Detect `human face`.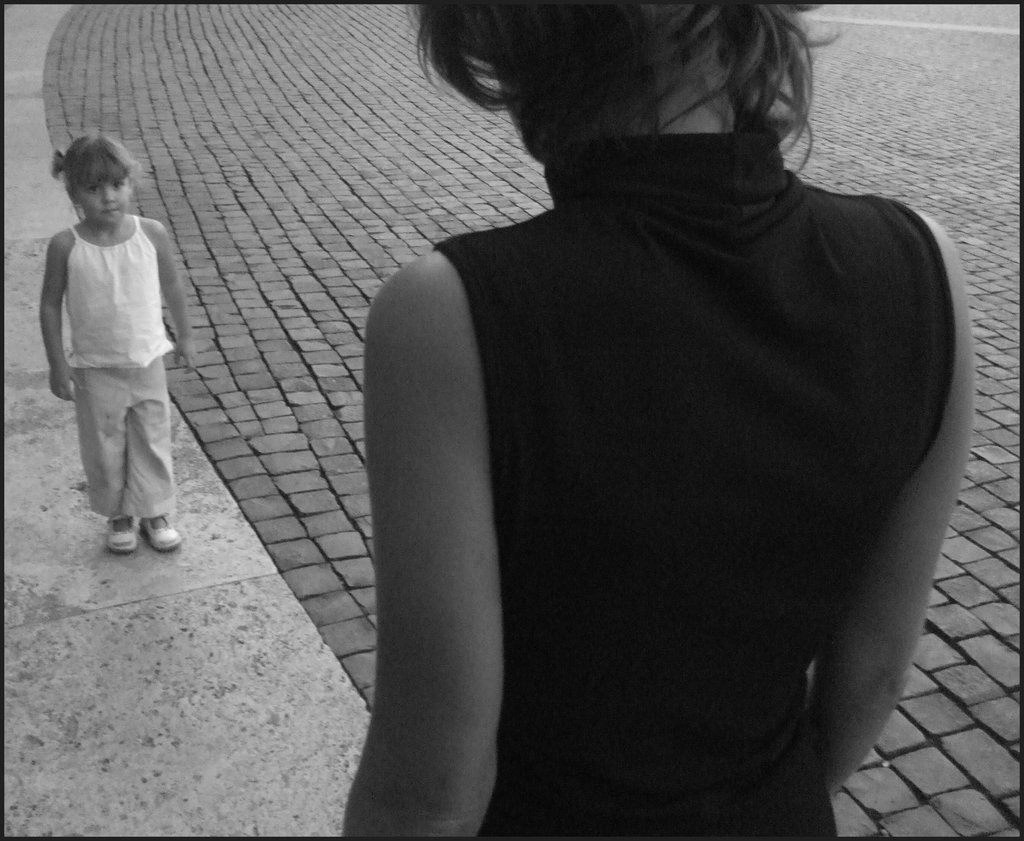
Detected at bbox(73, 163, 131, 226).
